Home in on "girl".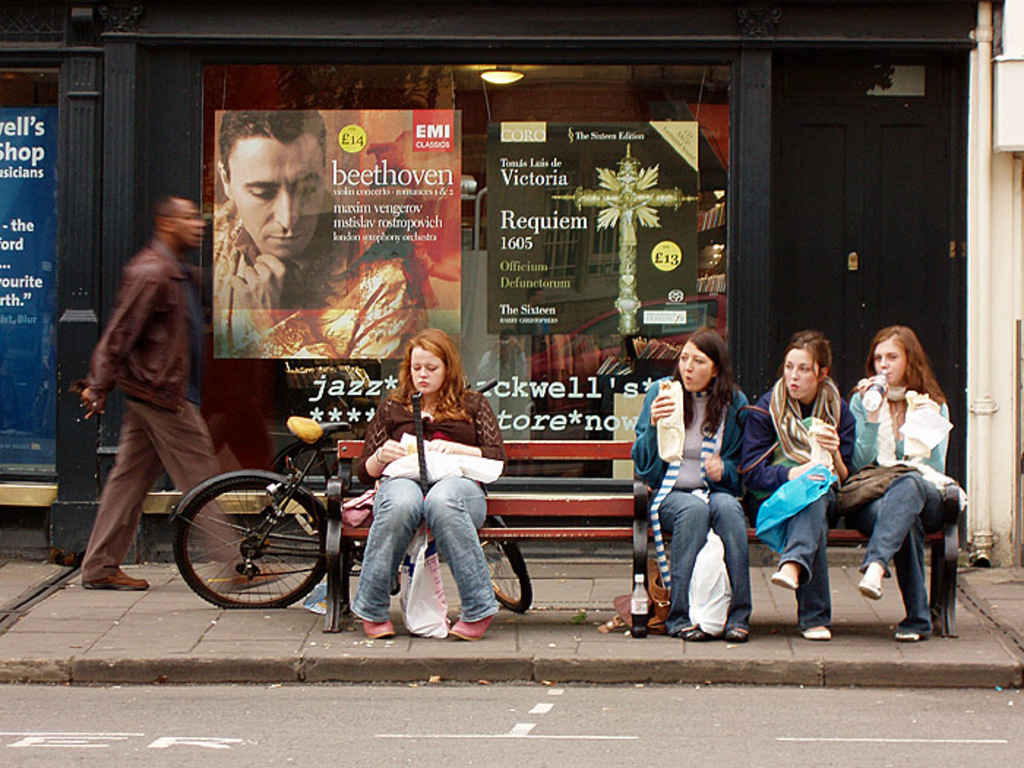
Homed in at [723,332,870,641].
